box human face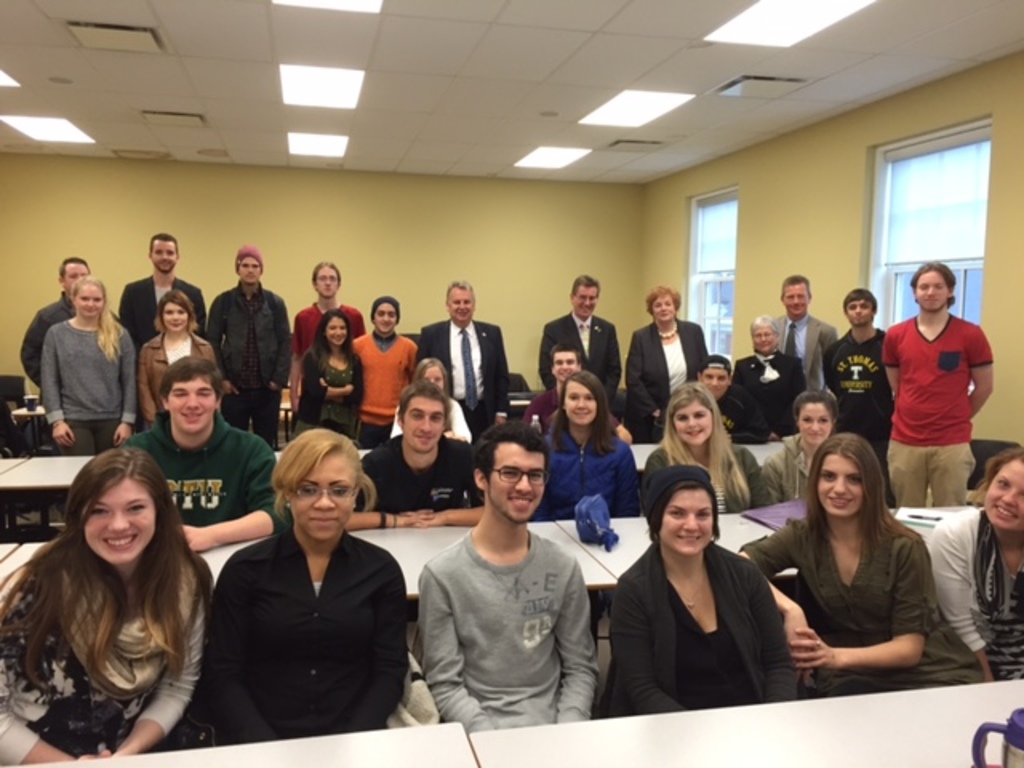
291,456,357,544
